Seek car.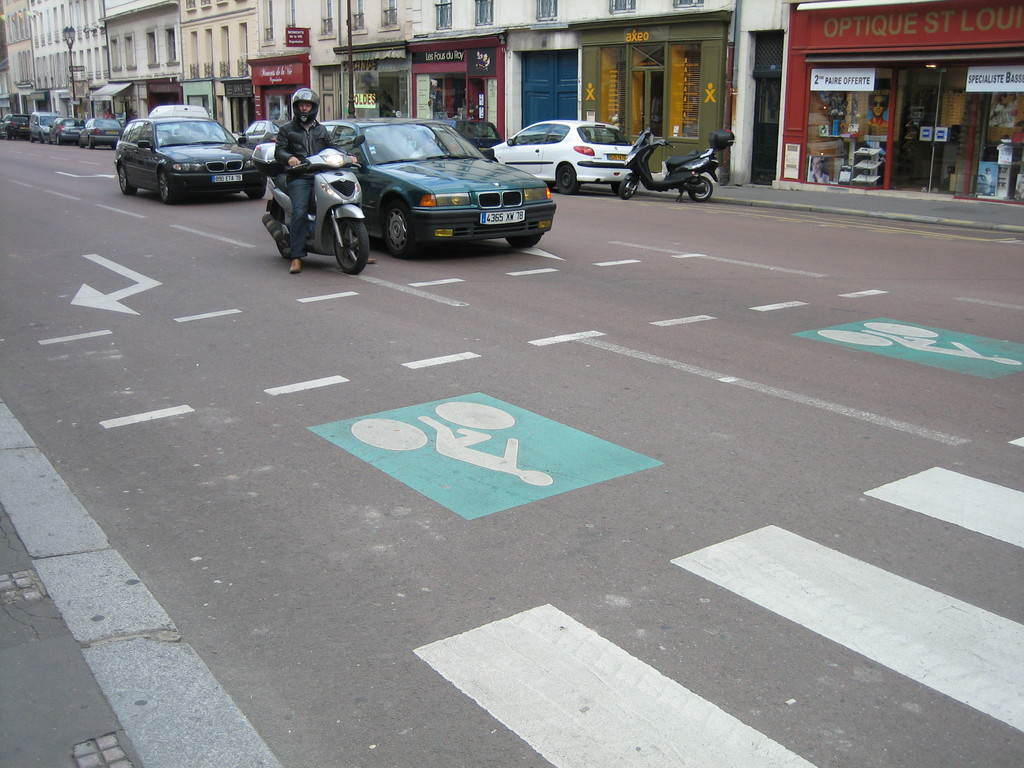
box=[314, 109, 565, 246].
